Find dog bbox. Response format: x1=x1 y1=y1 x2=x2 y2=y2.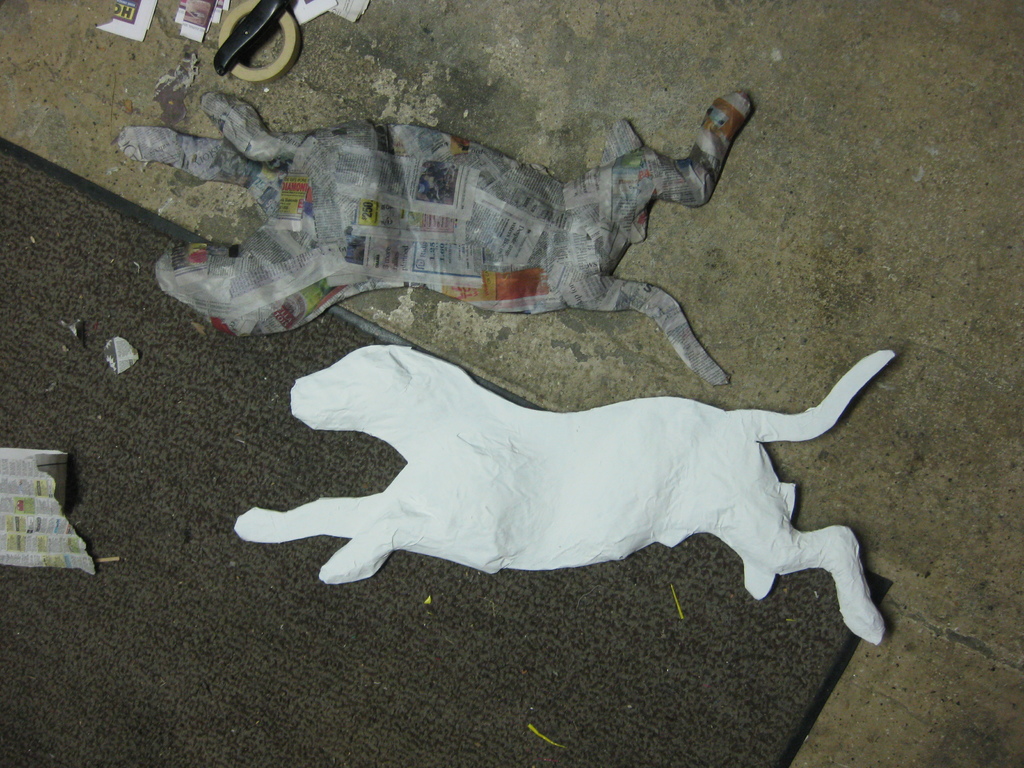
x1=225 y1=338 x2=913 y2=638.
